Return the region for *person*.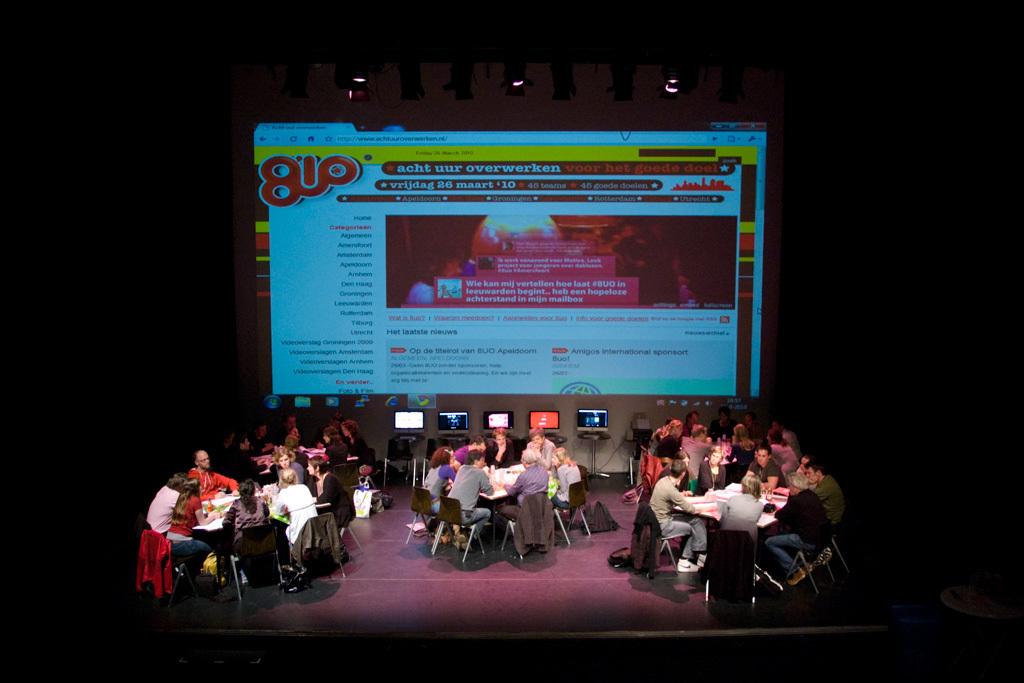
(left=783, top=449, right=822, bottom=491).
